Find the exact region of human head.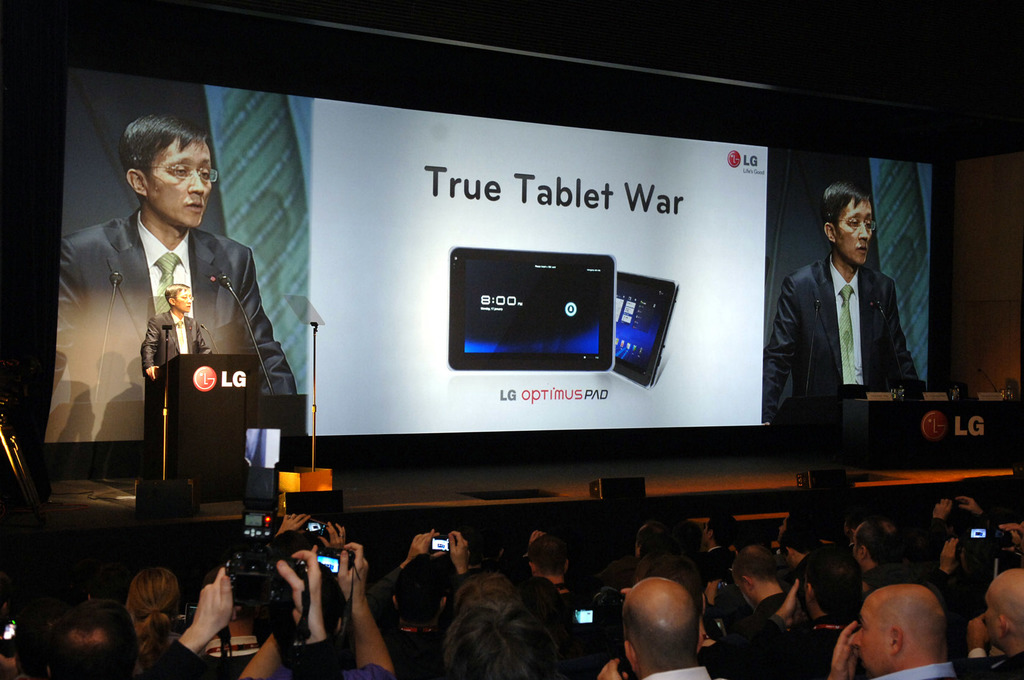
Exact region: <region>730, 546, 785, 608</region>.
